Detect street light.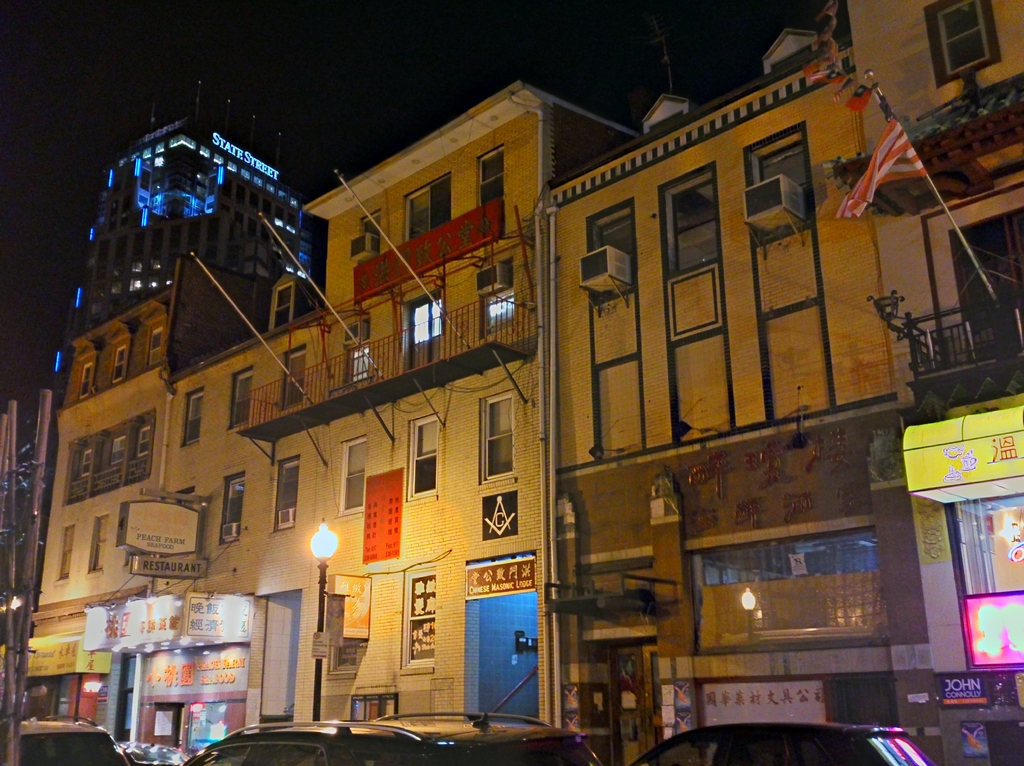
Detected at 311/518/343/726.
